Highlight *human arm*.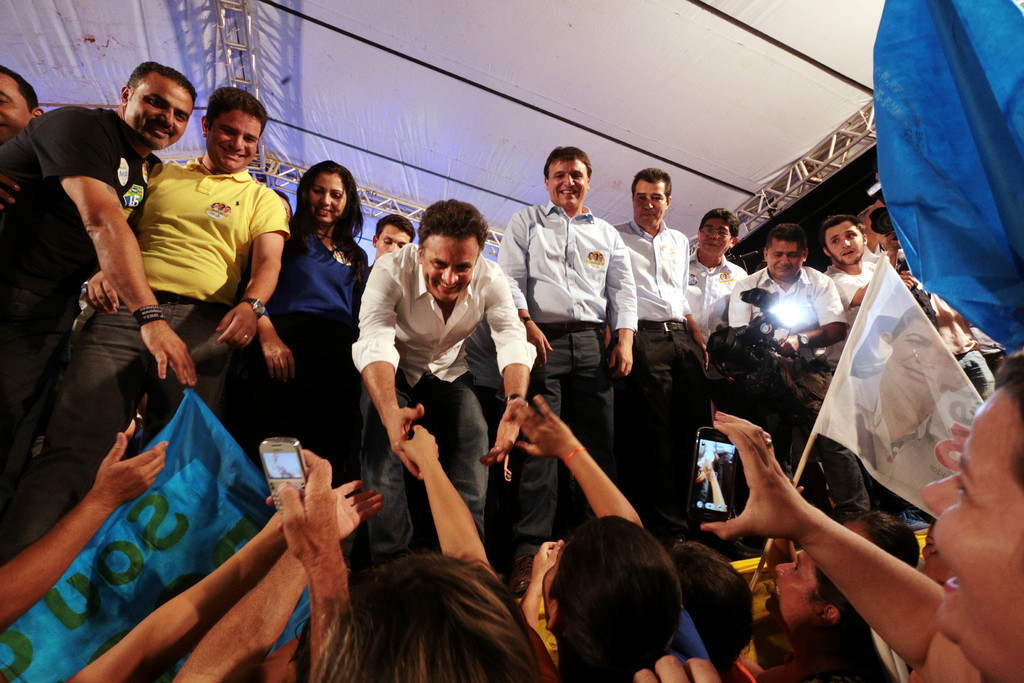
Highlighted region: pyautogui.locateOnScreen(627, 650, 722, 682).
